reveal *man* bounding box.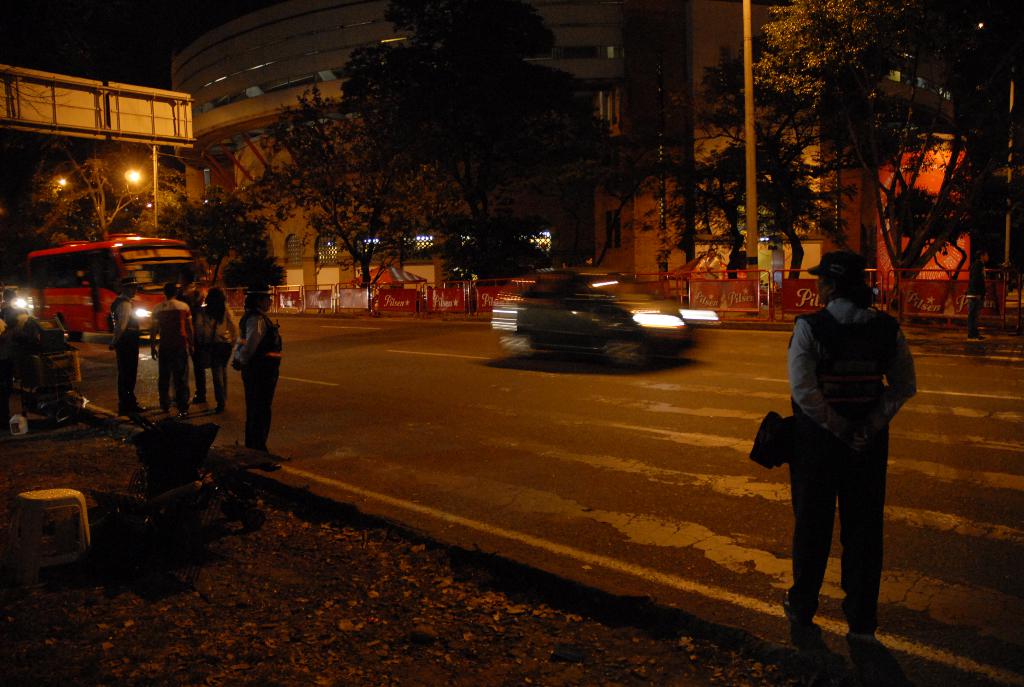
Revealed: (0, 288, 24, 318).
